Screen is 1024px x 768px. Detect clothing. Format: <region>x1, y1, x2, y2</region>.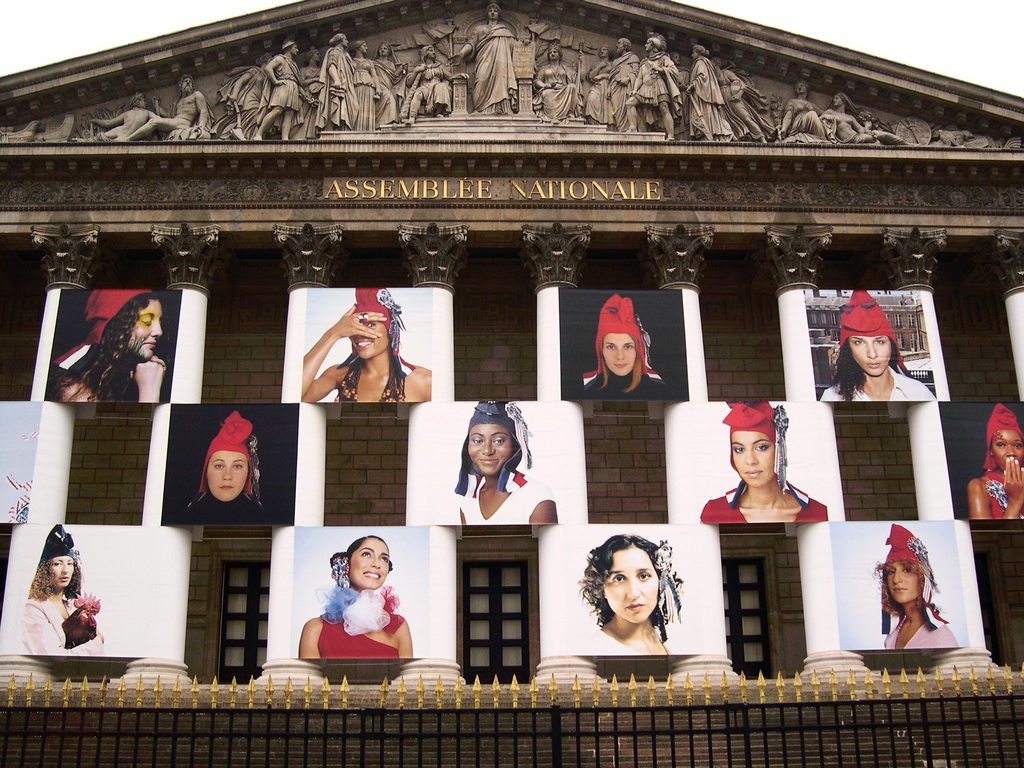
<region>886, 606, 968, 653</region>.
